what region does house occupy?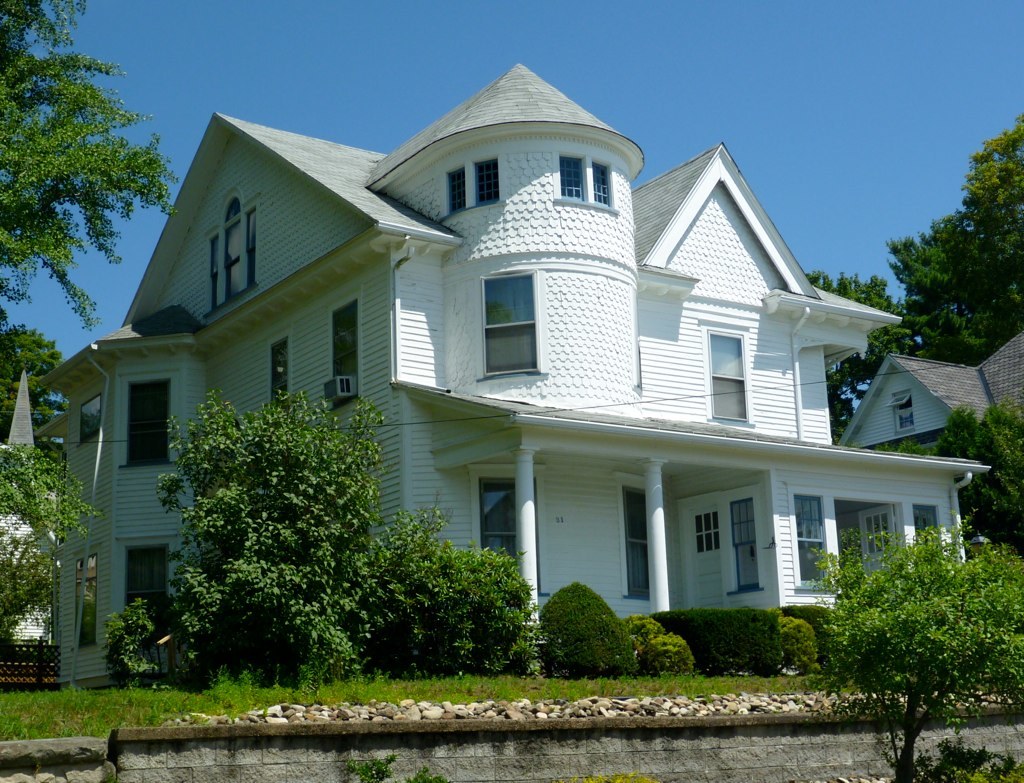
x1=40, y1=108, x2=990, y2=680.
